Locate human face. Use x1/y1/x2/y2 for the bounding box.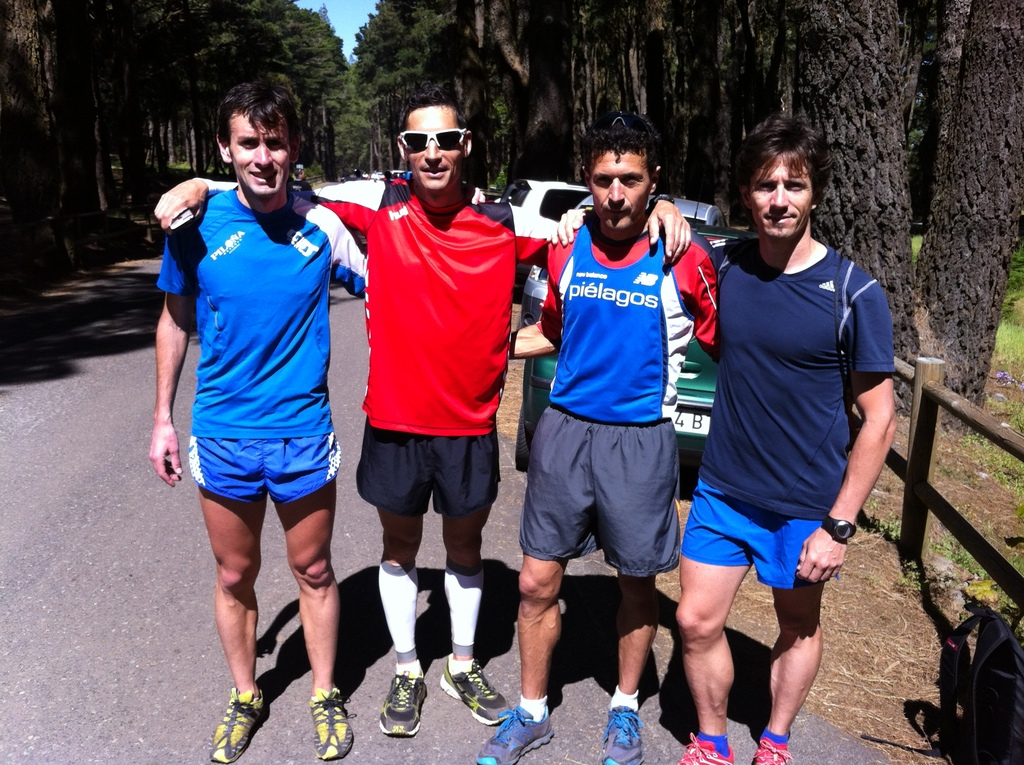
221/113/294/189.
